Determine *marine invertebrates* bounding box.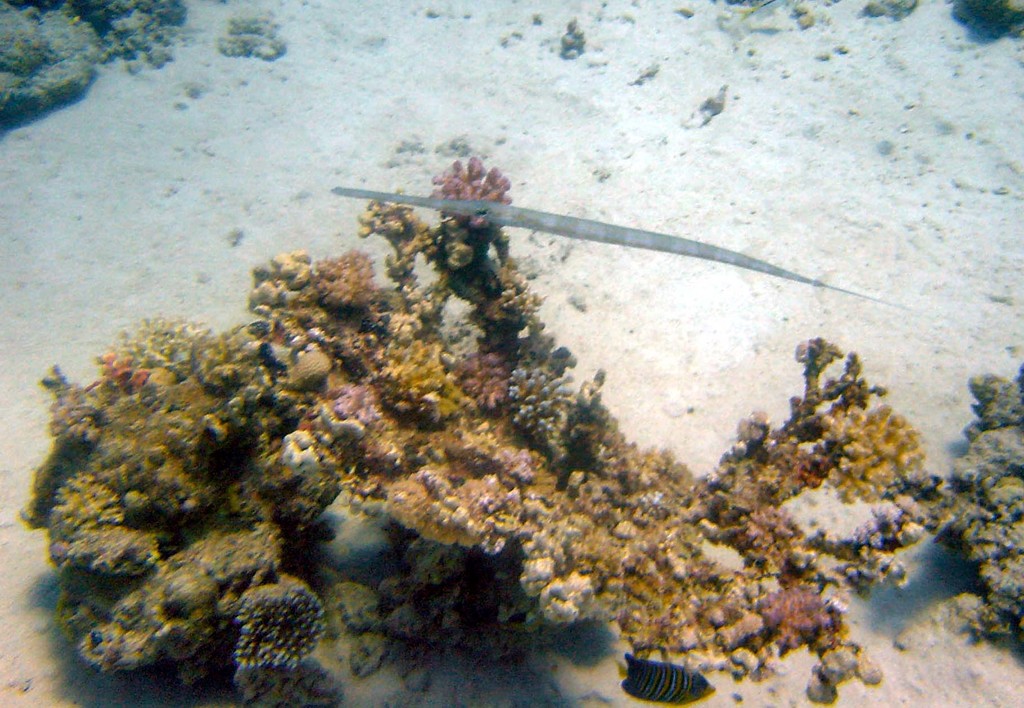
Determined: (304, 243, 380, 317).
